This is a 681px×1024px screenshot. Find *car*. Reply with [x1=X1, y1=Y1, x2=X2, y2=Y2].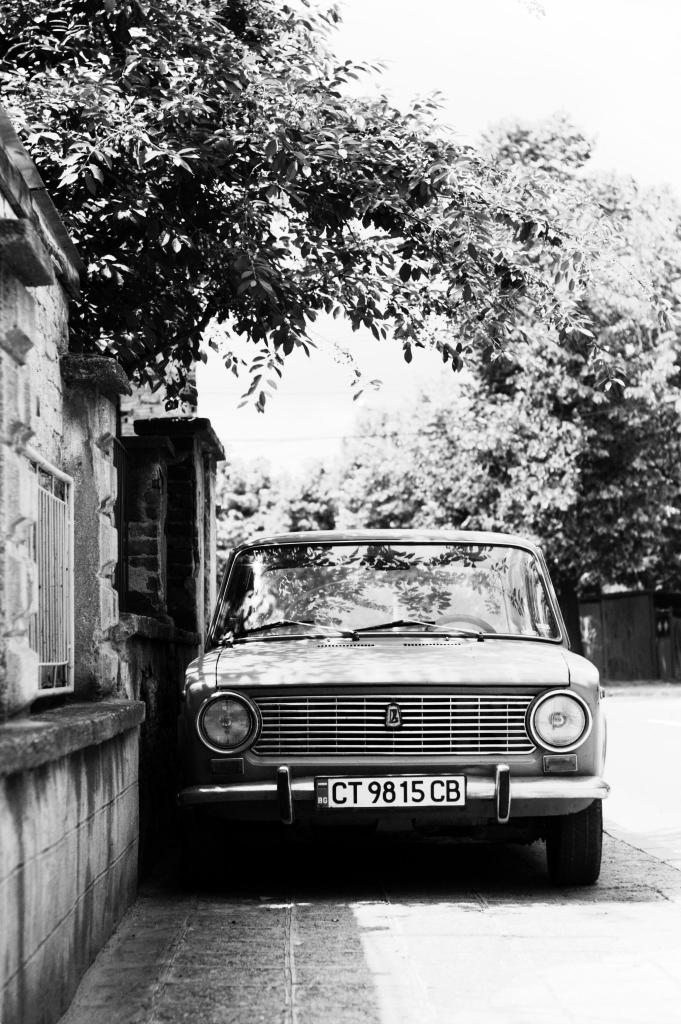
[x1=175, y1=522, x2=607, y2=893].
